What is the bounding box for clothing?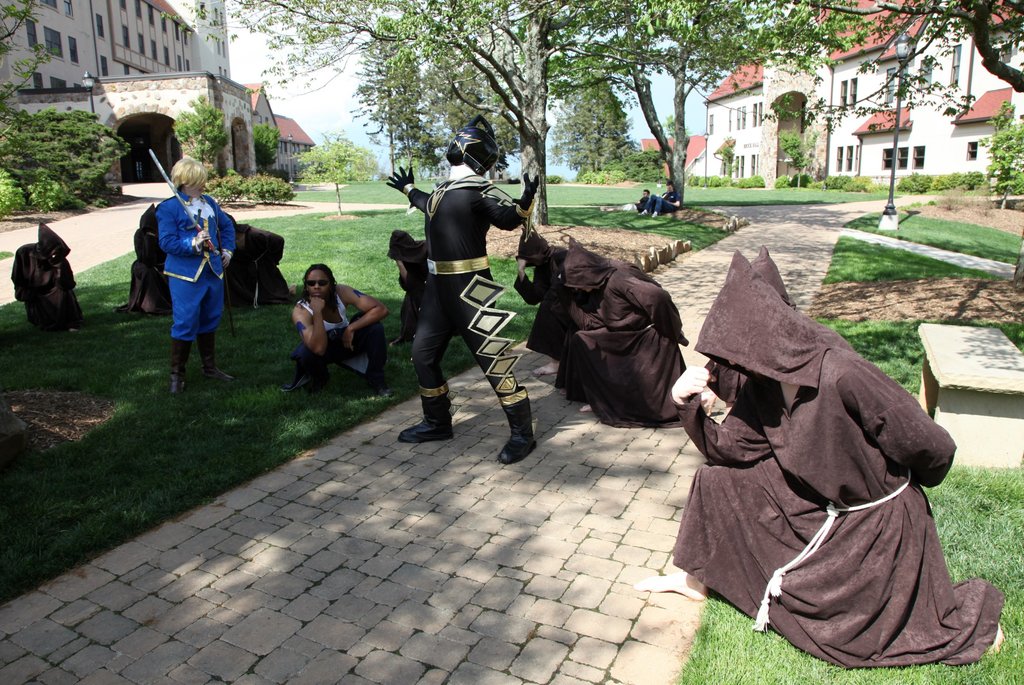
crop(387, 228, 441, 317).
